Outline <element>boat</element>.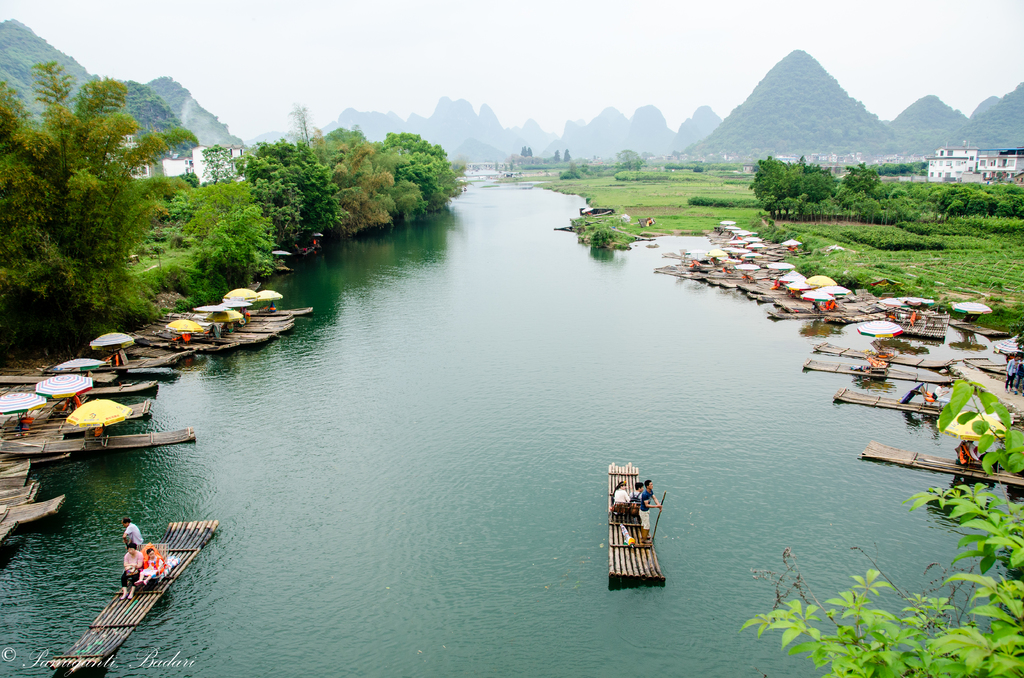
Outline: x1=232, y1=319, x2=297, y2=335.
